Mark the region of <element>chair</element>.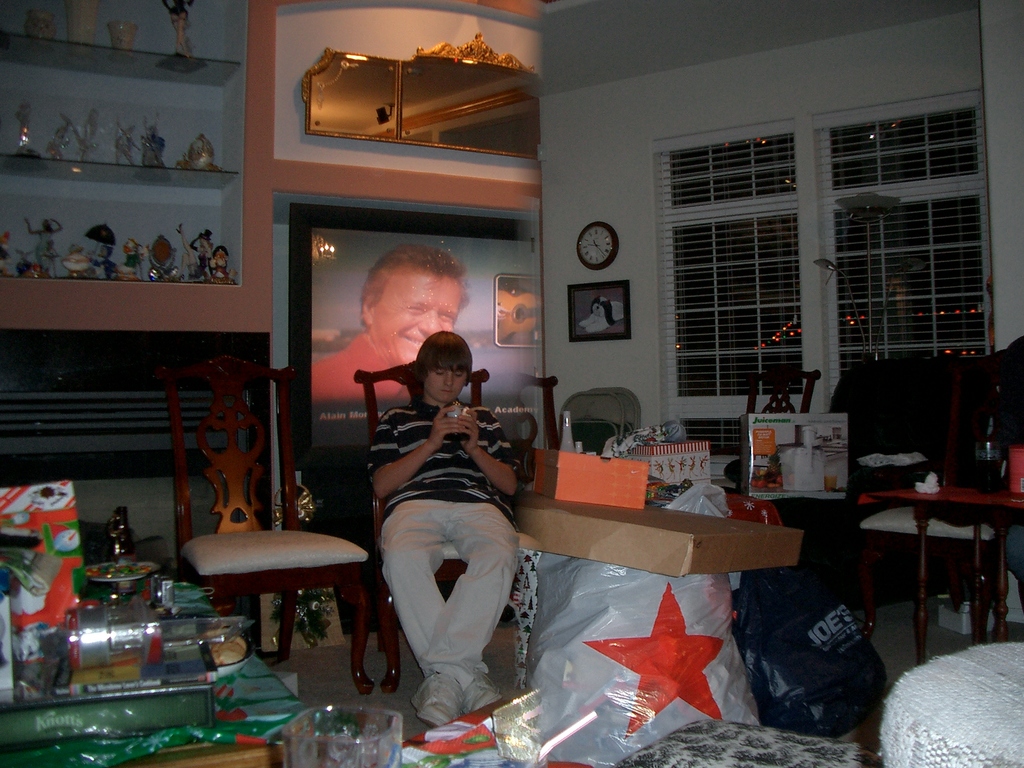
Region: BBox(351, 353, 539, 691).
